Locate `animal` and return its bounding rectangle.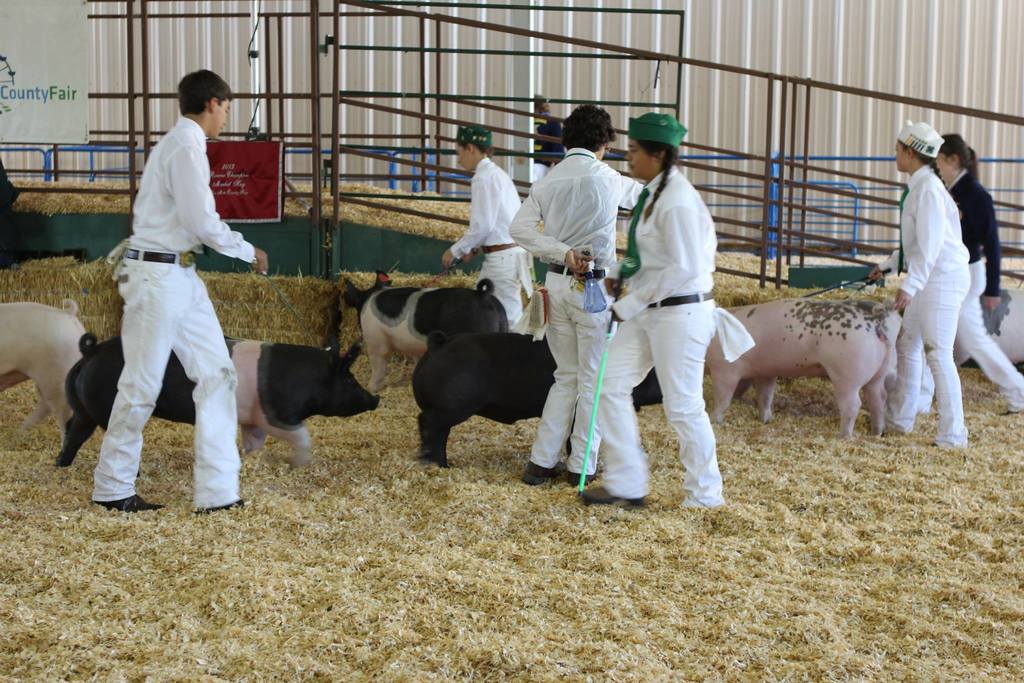
x1=346, y1=267, x2=513, y2=388.
